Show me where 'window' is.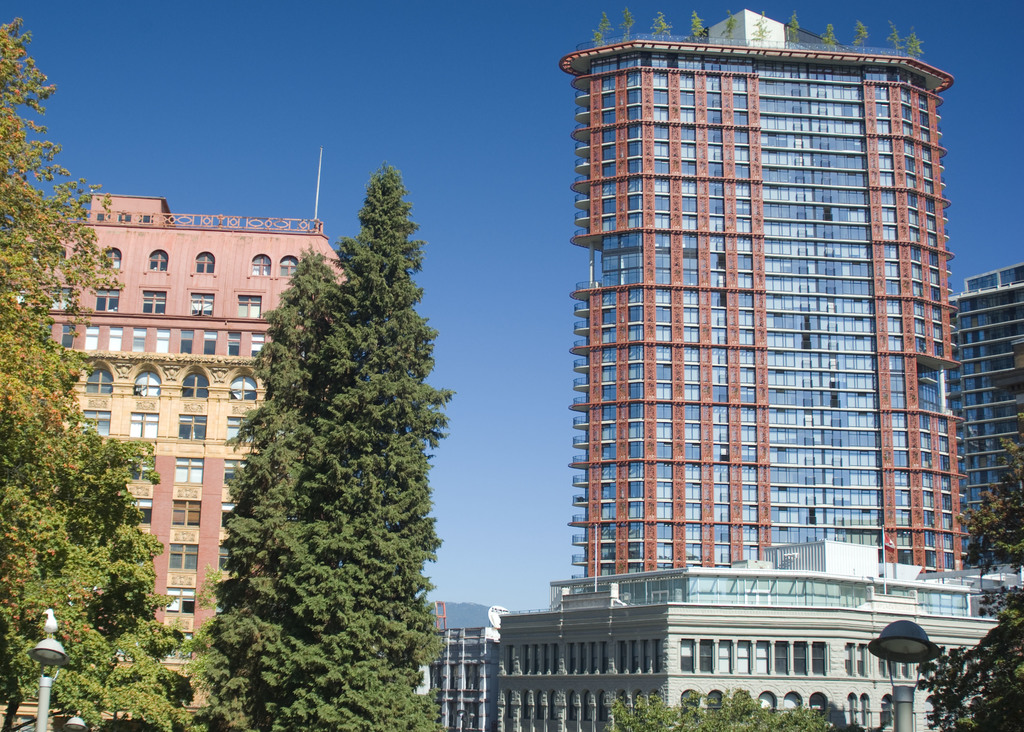
'window' is at <bbox>163, 587, 194, 619</bbox>.
